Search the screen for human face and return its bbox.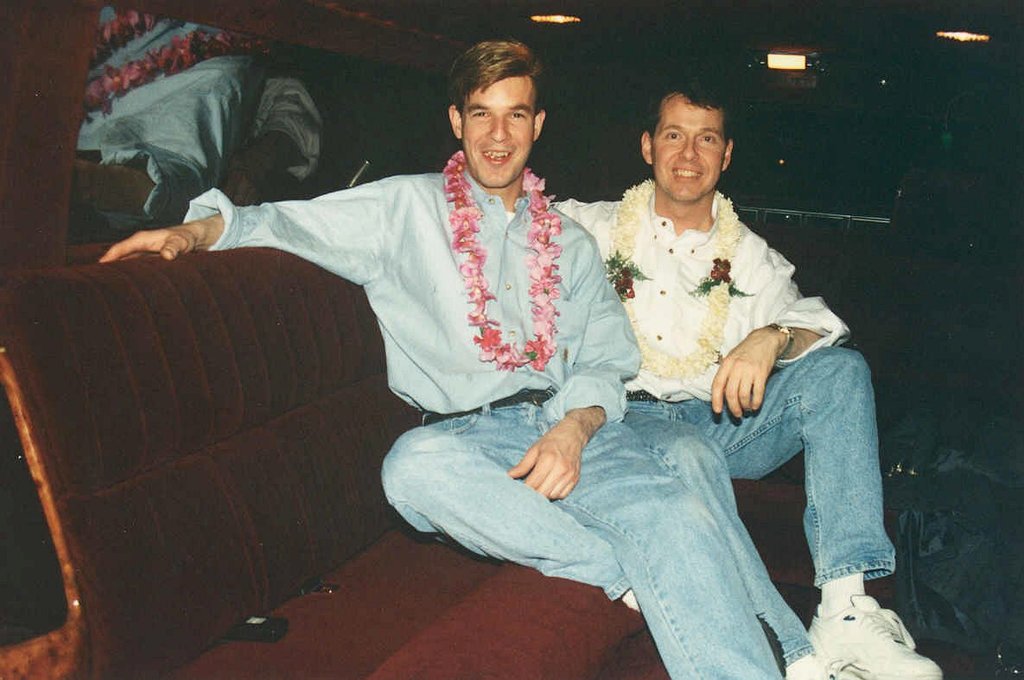
Found: BBox(652, 89, 723, 203).
